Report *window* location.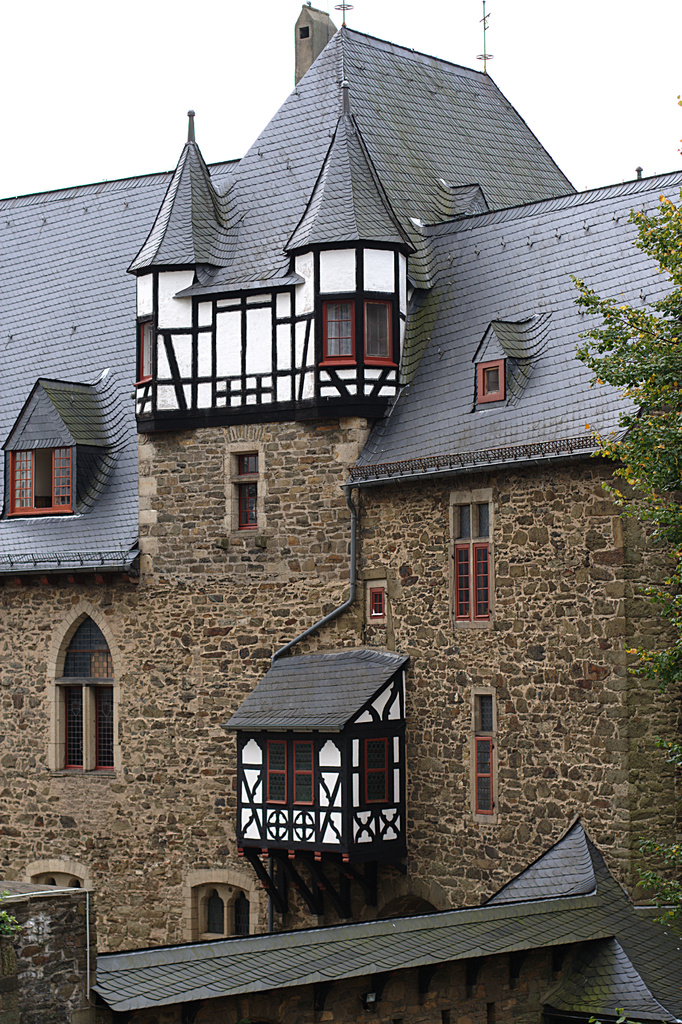
Report: <bbox>470, 693, 492, 737</bbox>.
